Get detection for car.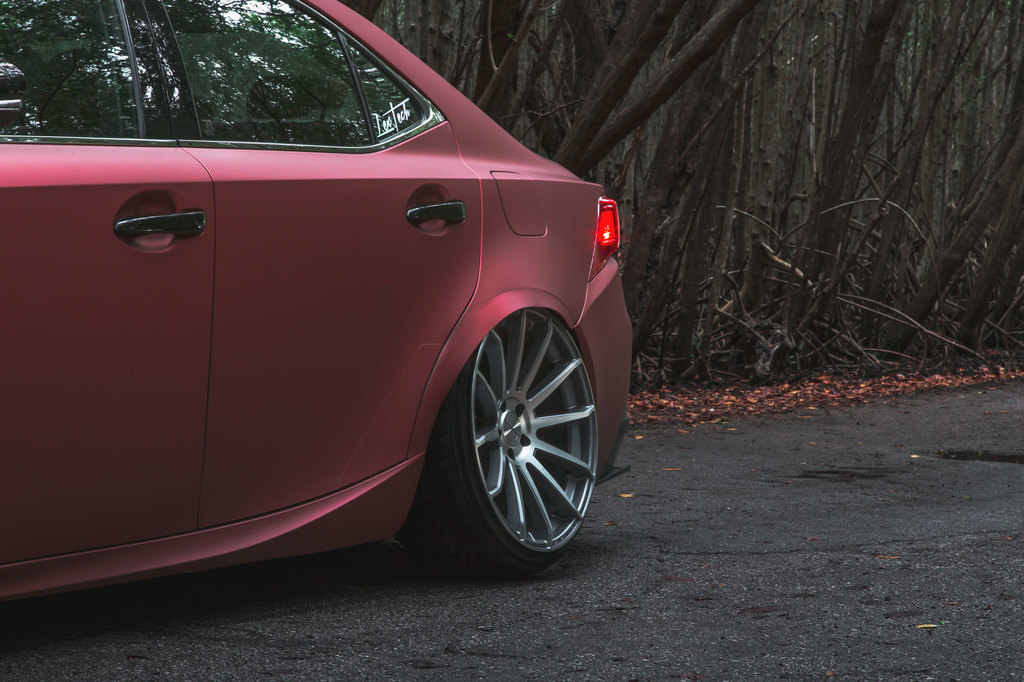
Detection: 1, 0, 637, 605.
